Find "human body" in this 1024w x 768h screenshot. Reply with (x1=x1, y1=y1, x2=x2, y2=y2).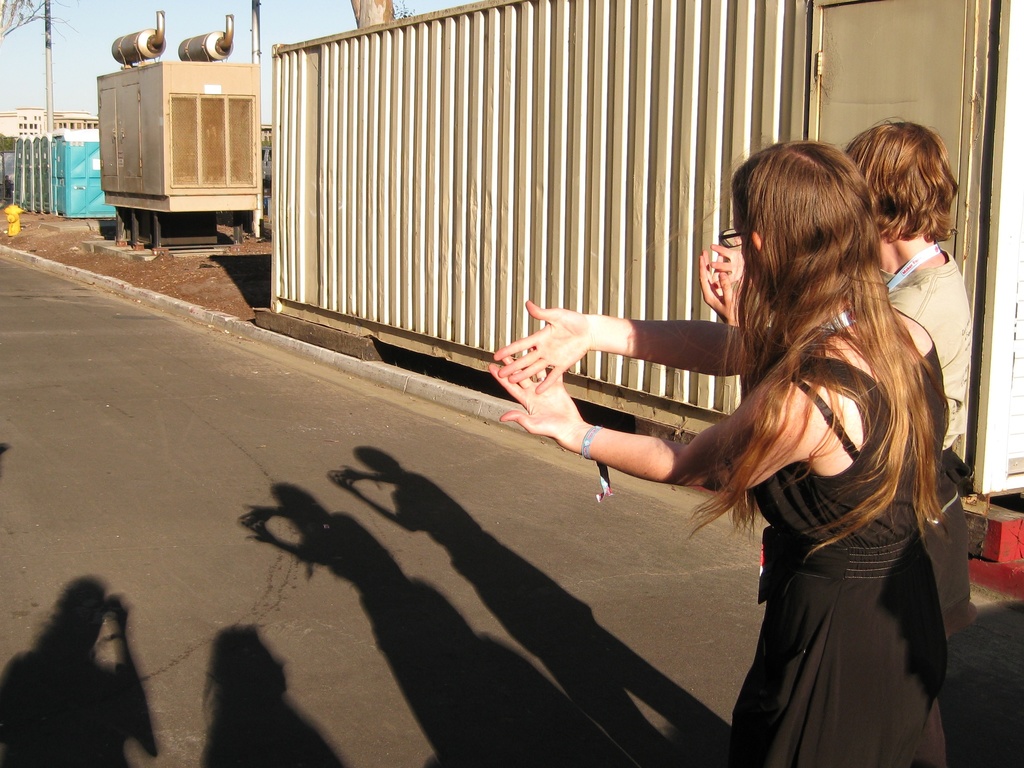
(x1=696, y1=242, x2=972, y2=460).
